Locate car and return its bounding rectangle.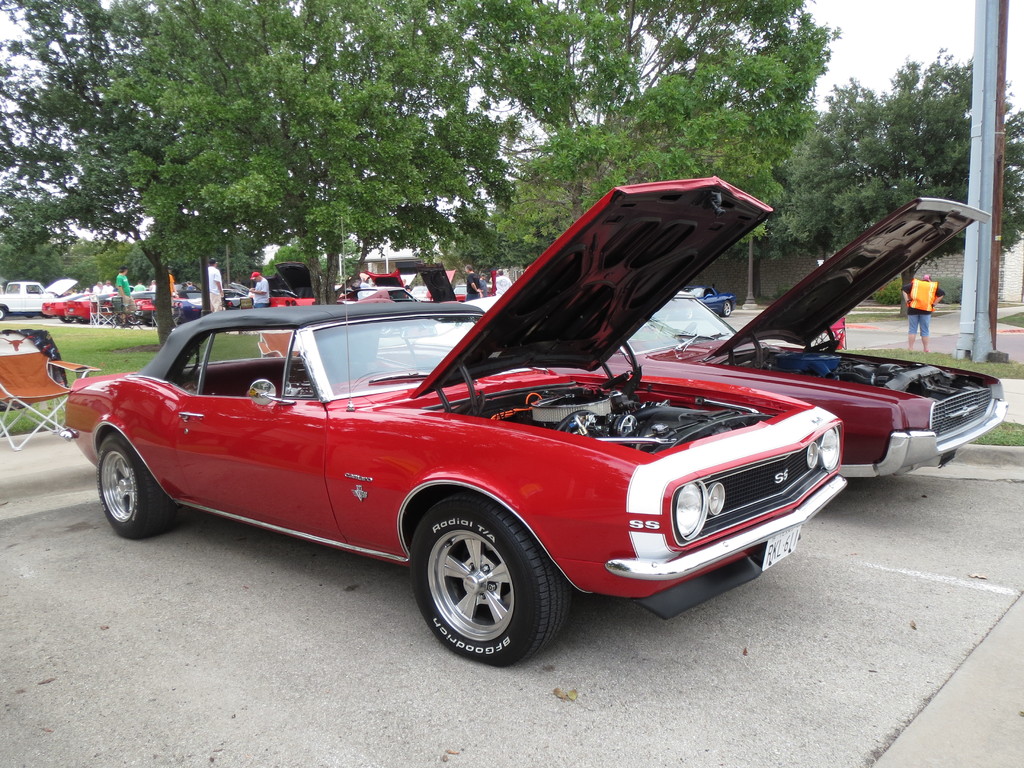
x1=0, y1=279, x2=75, y2=320.
